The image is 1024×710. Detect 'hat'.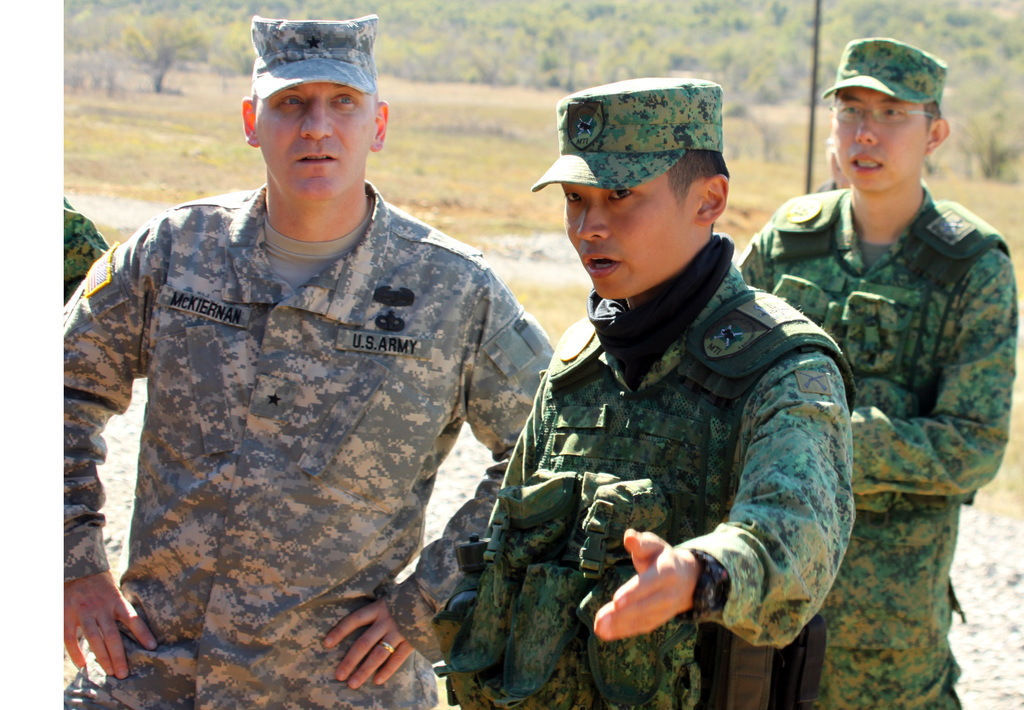
Detection: box=[530, 76, 724, 191].
